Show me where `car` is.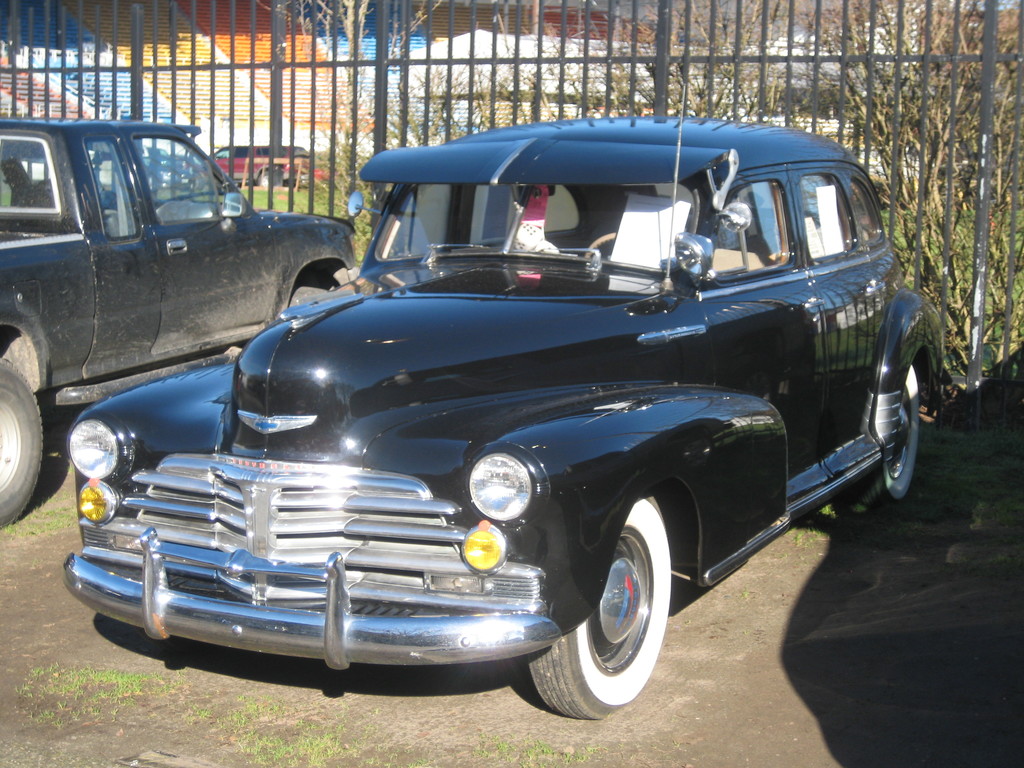
`car` is at region(0, 121, 359, 532).
